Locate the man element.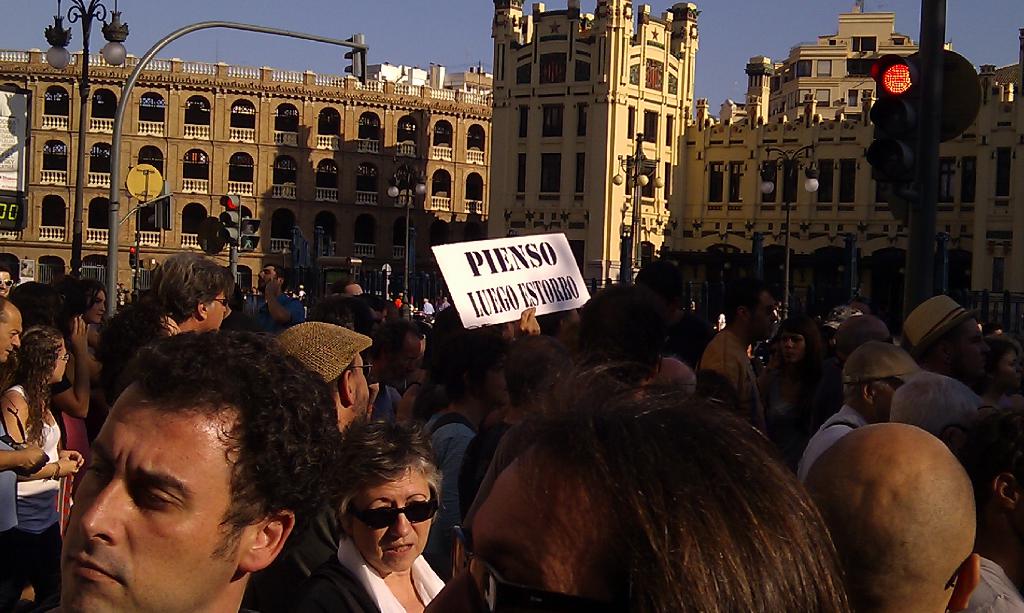
Element bbox: l=796, t=343, r=925, b=490.
